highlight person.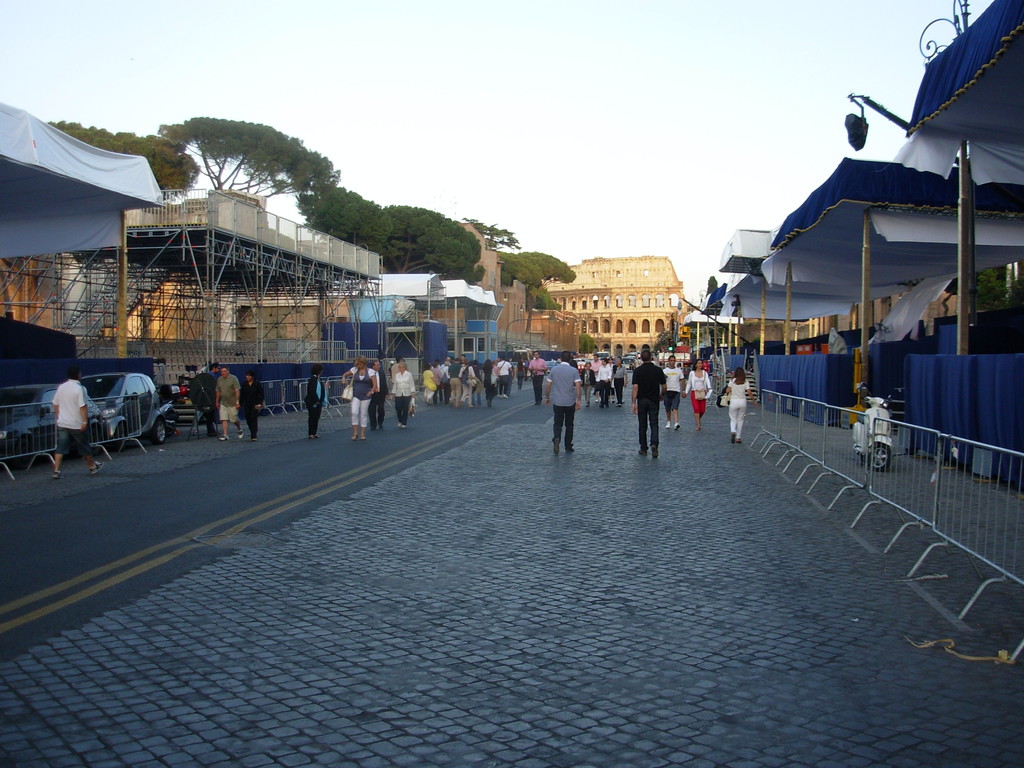
Highlighted region: <region>682, 355, 718, 427</region>.
